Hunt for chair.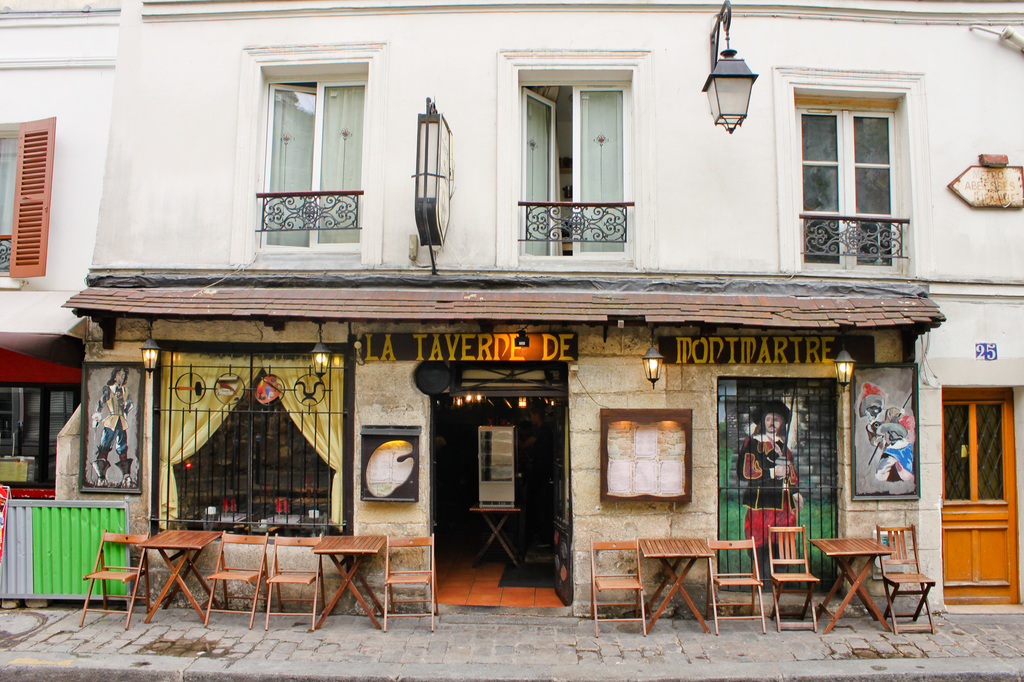
Hunted down at (x1=705, y1=535, x2=767, y2=637).
